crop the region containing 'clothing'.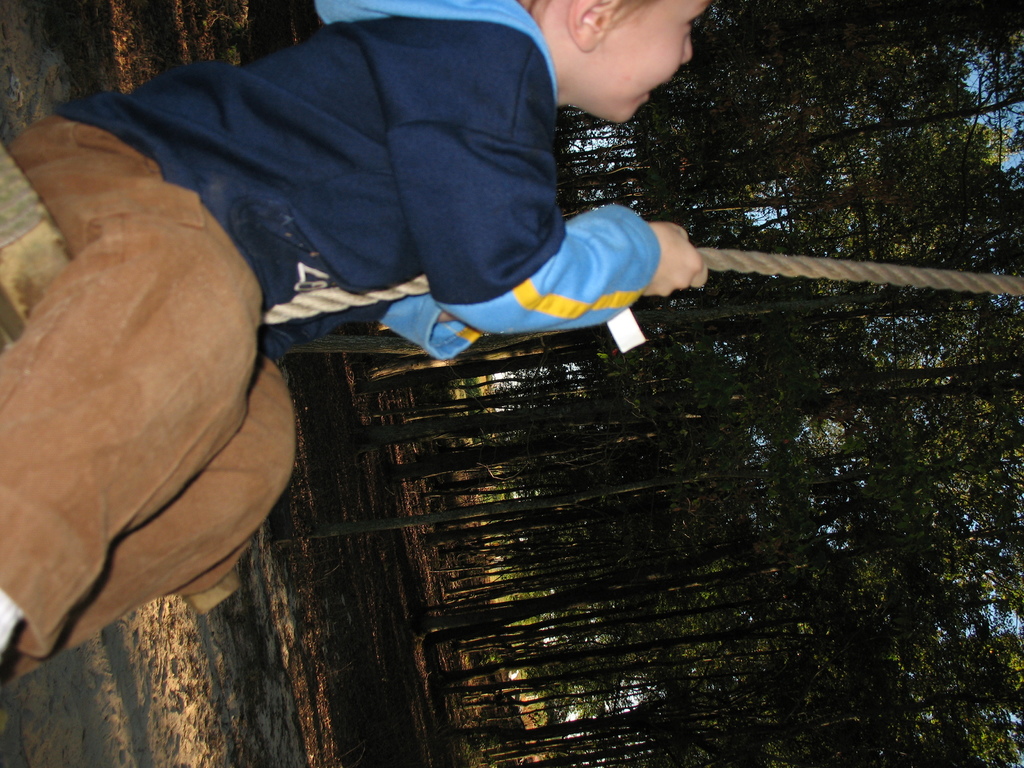
Crop region: bbox=(55, 4, 778, 467).
